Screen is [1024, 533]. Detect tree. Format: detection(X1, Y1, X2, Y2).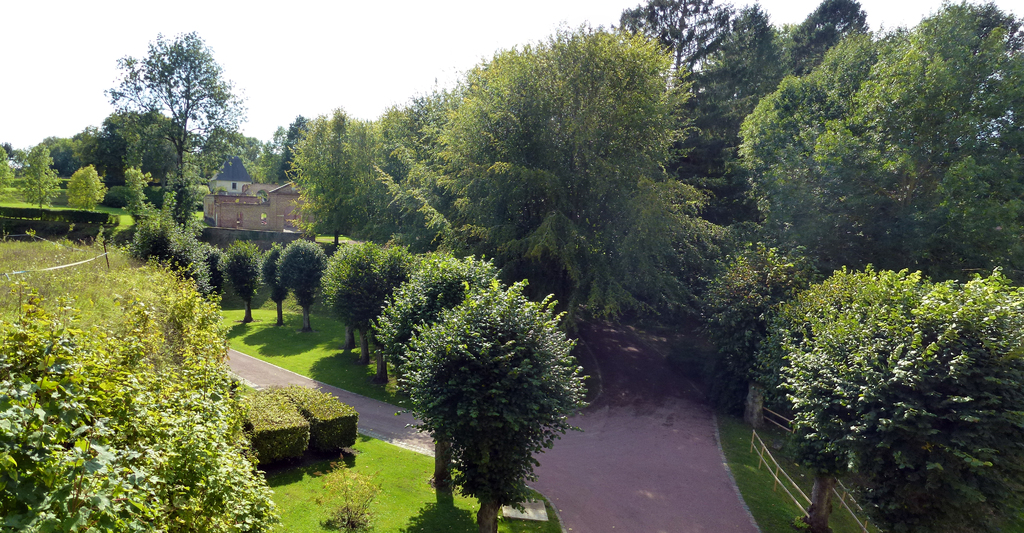
detection(84, 110, 198, 182).
